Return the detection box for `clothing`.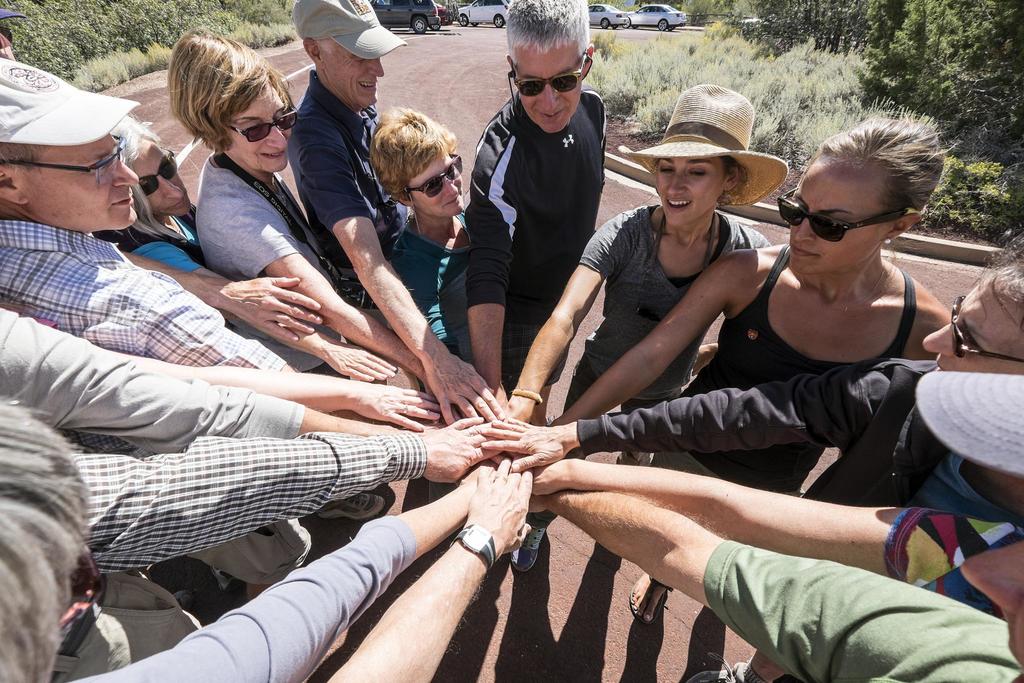
select_region(57, 516, 420, 682).
